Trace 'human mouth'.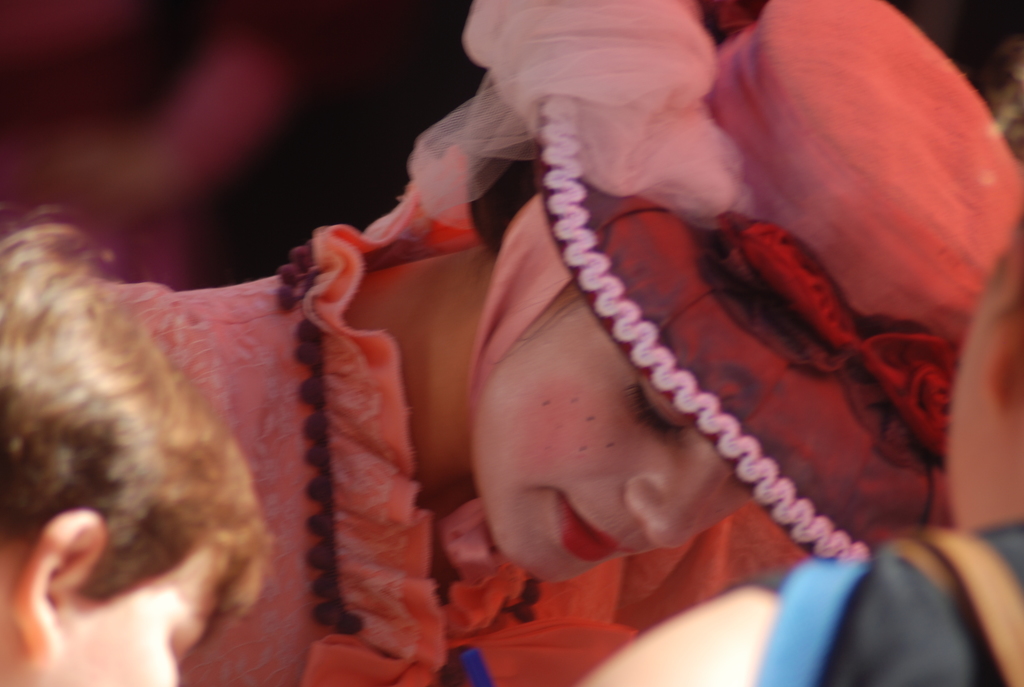
Traced to [x1=556, y1=488, x2=629, y2=564].
